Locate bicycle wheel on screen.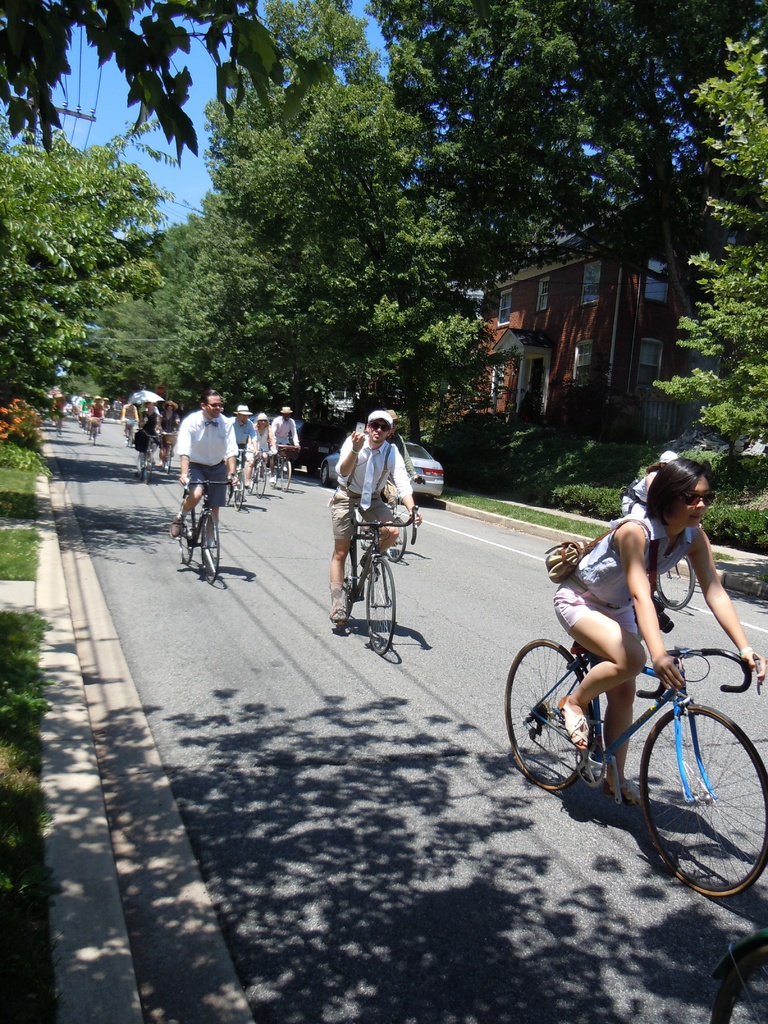
On screen at bbox=(226, 472, 238, 512).
